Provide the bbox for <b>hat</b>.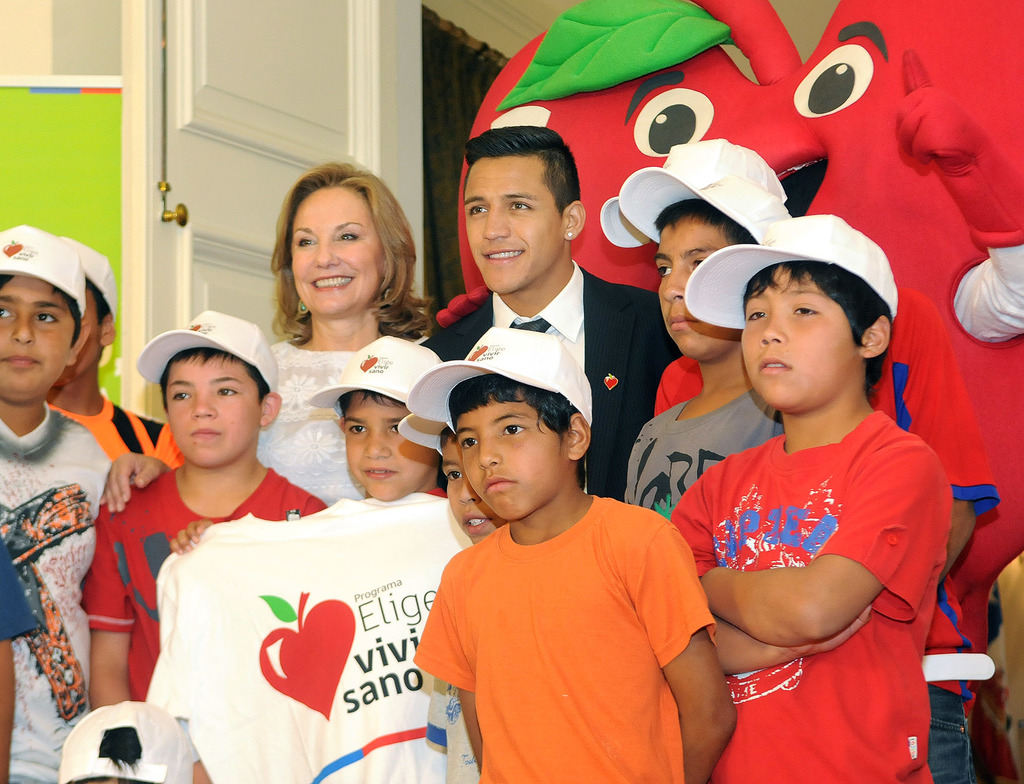
BBox(66, 231, 115, 307).
